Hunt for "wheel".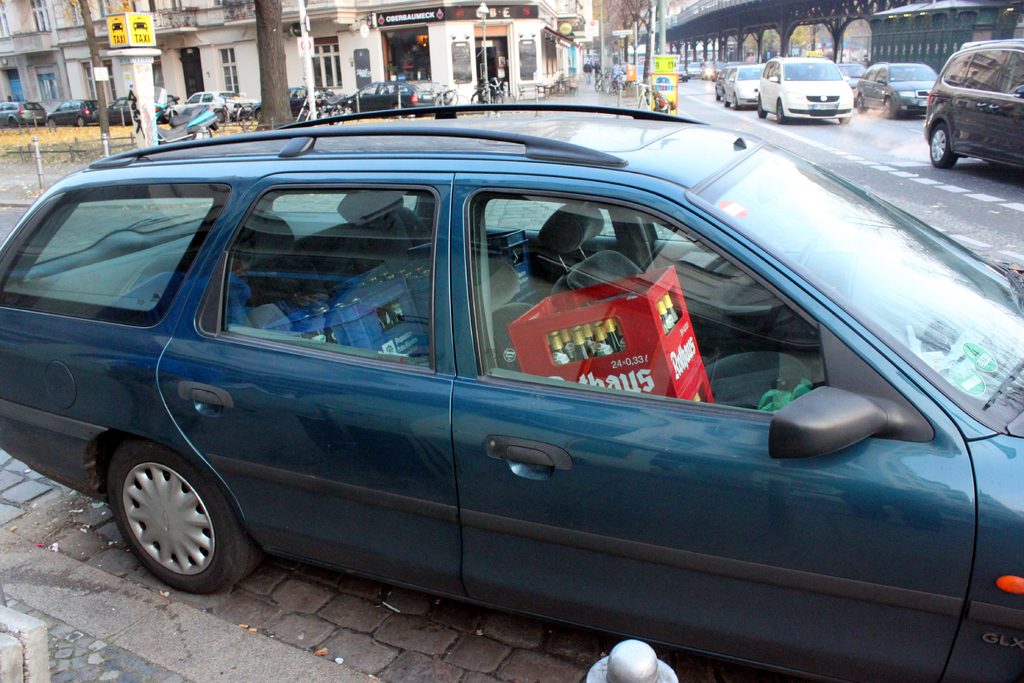
Hunted down at <bbox>724, 94, 728, 107</bbox>.
